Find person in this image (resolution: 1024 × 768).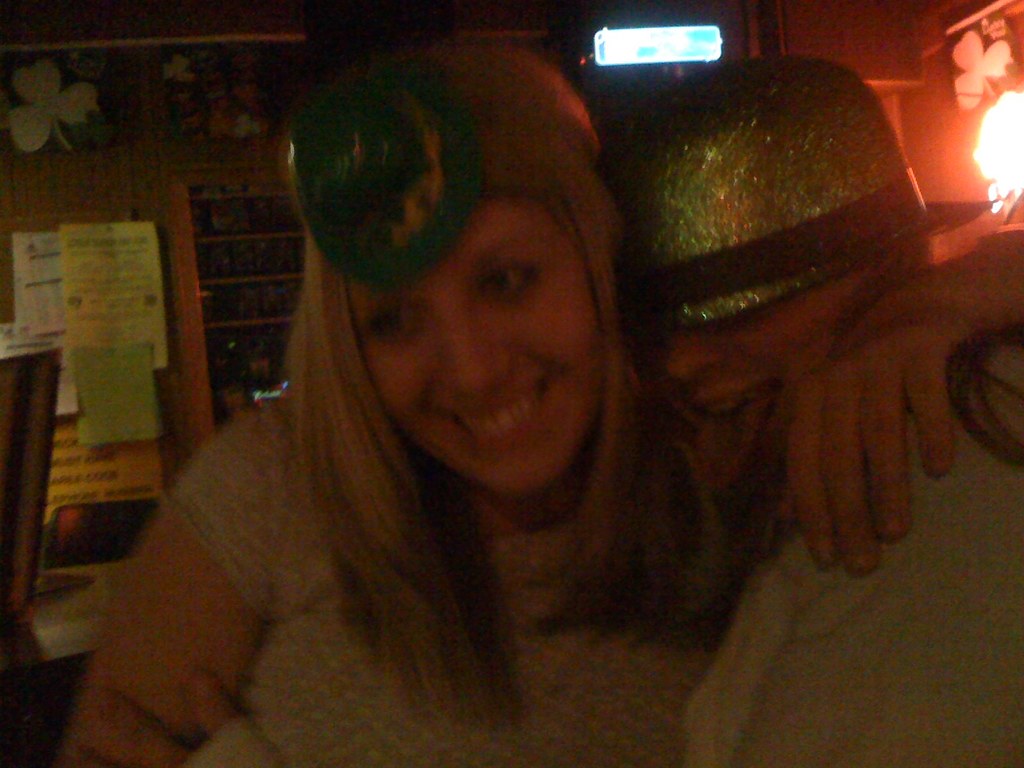
[x1=131, y1=47, x2=939, y2=736].
